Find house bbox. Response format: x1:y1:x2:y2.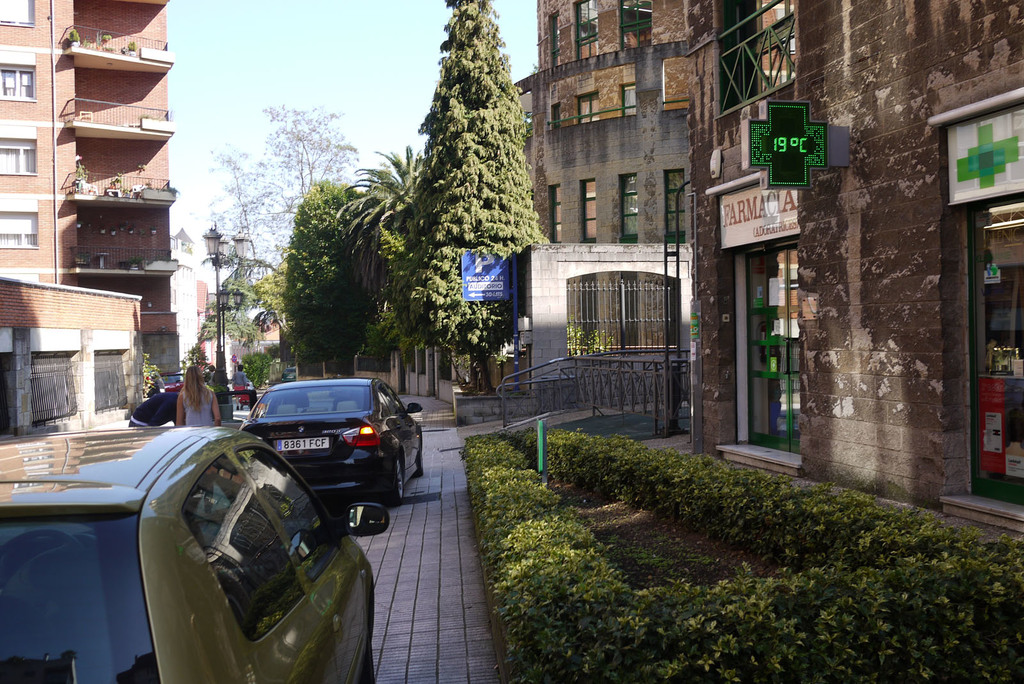
518:3:682:397.
